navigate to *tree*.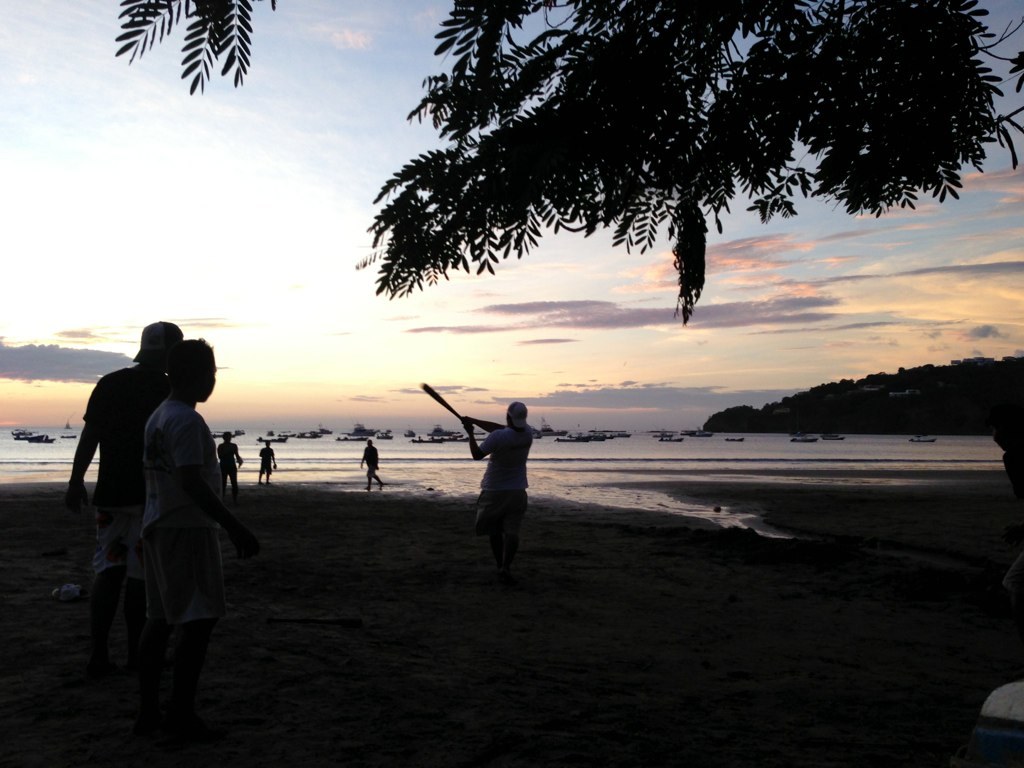
Navigation target: bbox=(111, 0, 1023, 329).
